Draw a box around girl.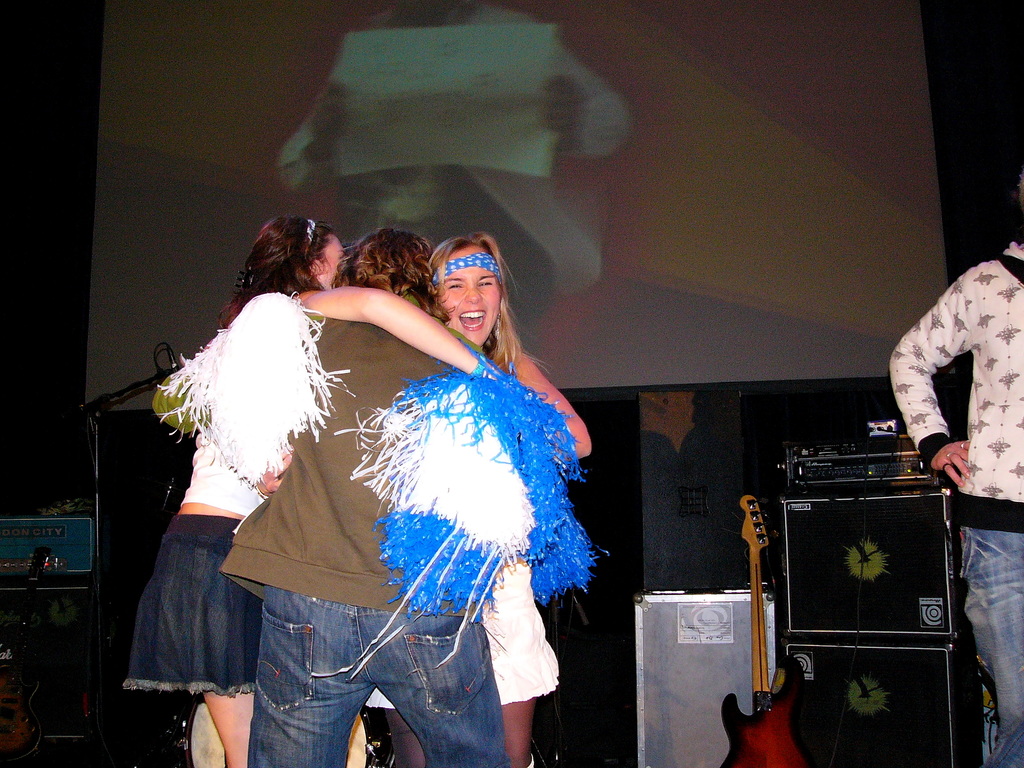
x1=123, y1=216, x2=509, y2=767.
